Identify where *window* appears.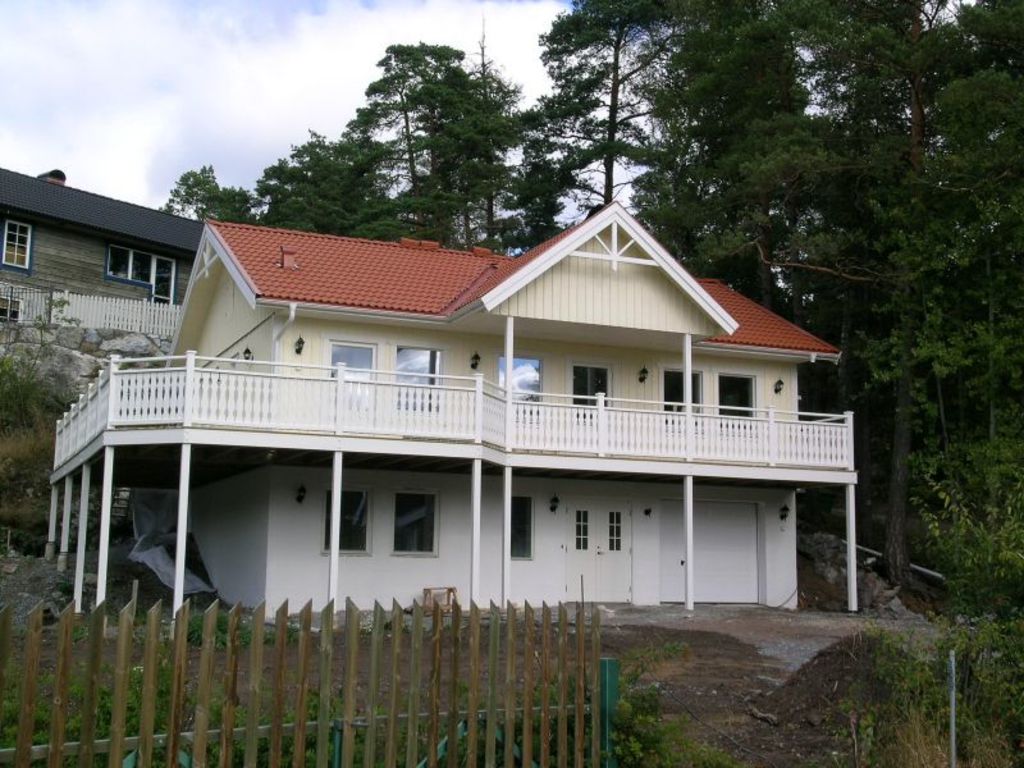
Appears at detection(330, 344, 439, 411).
